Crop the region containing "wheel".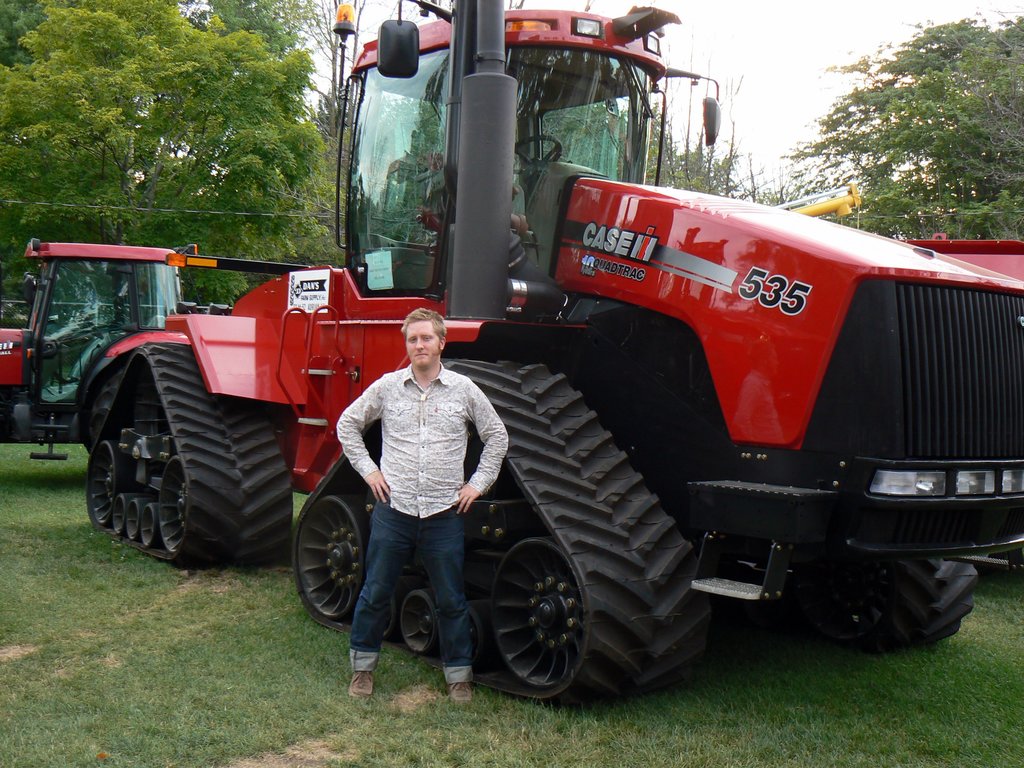
Crop region: BBox(124, 497, 148, 539).
